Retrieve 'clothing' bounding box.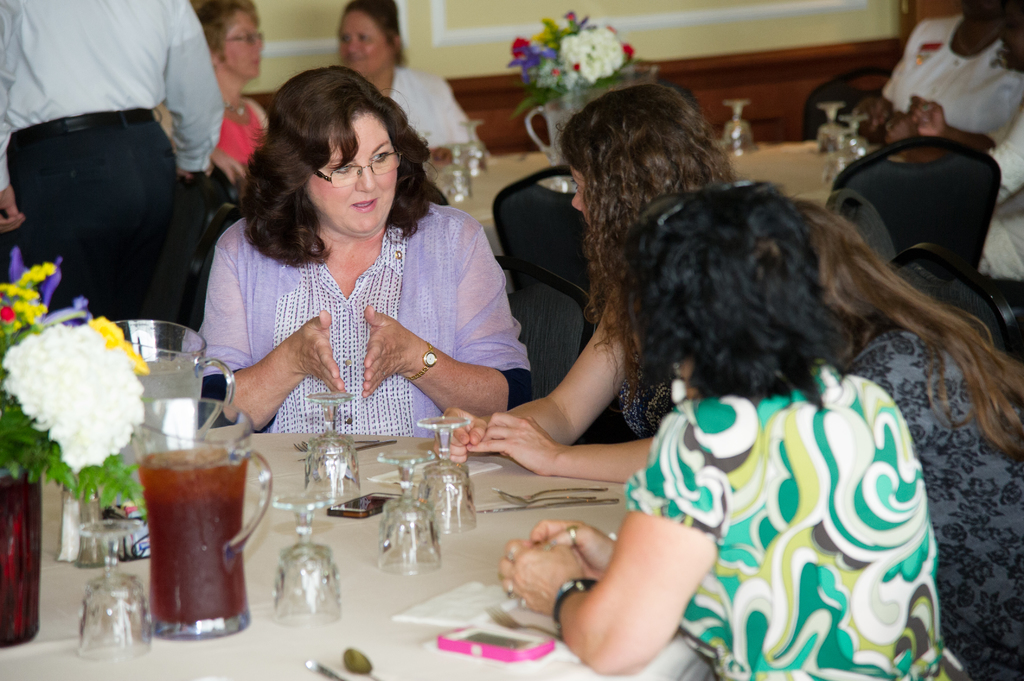
Bounding box: crop(215, 97, 275, 173).
